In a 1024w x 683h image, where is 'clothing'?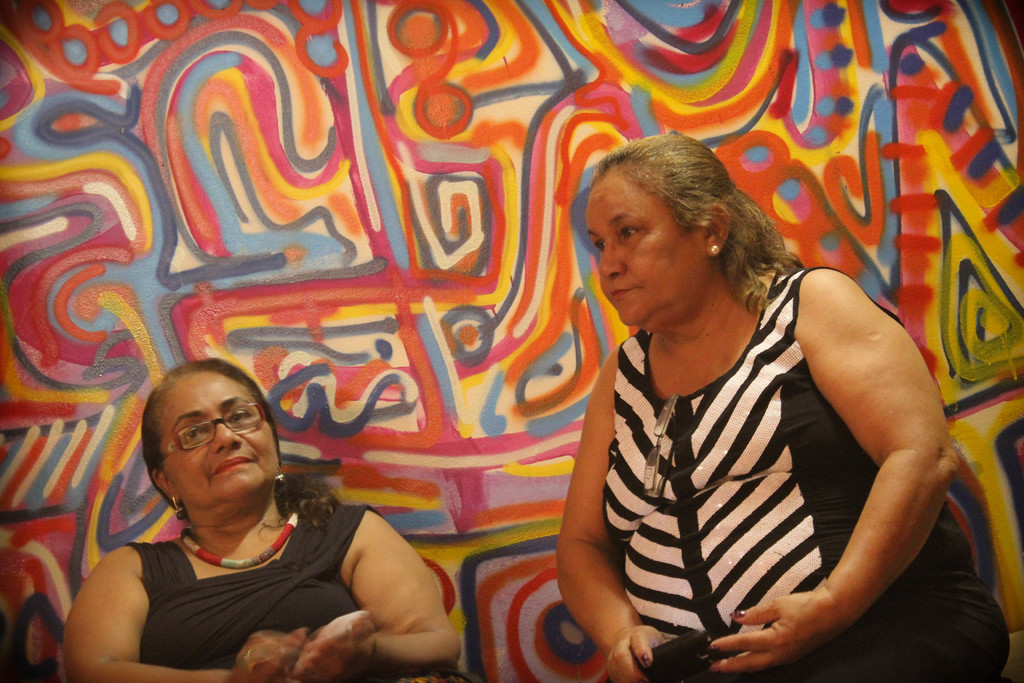
<box>131,508,471,682</box>.
